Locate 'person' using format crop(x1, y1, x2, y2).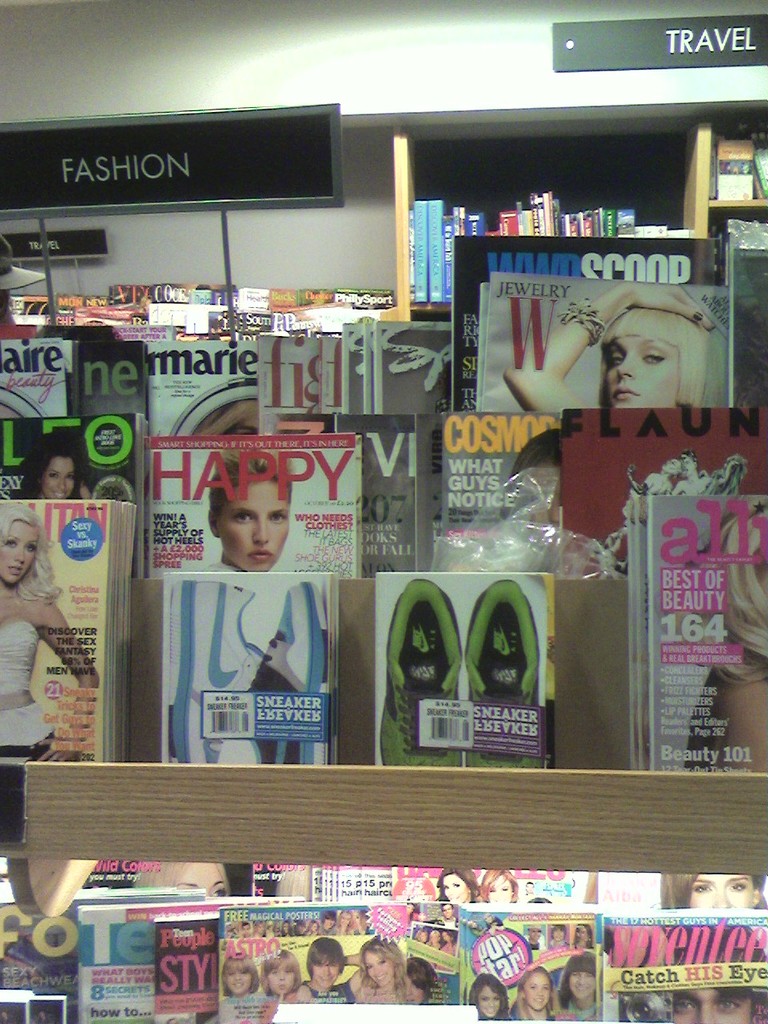
crop(0, 503, 99, 849).
